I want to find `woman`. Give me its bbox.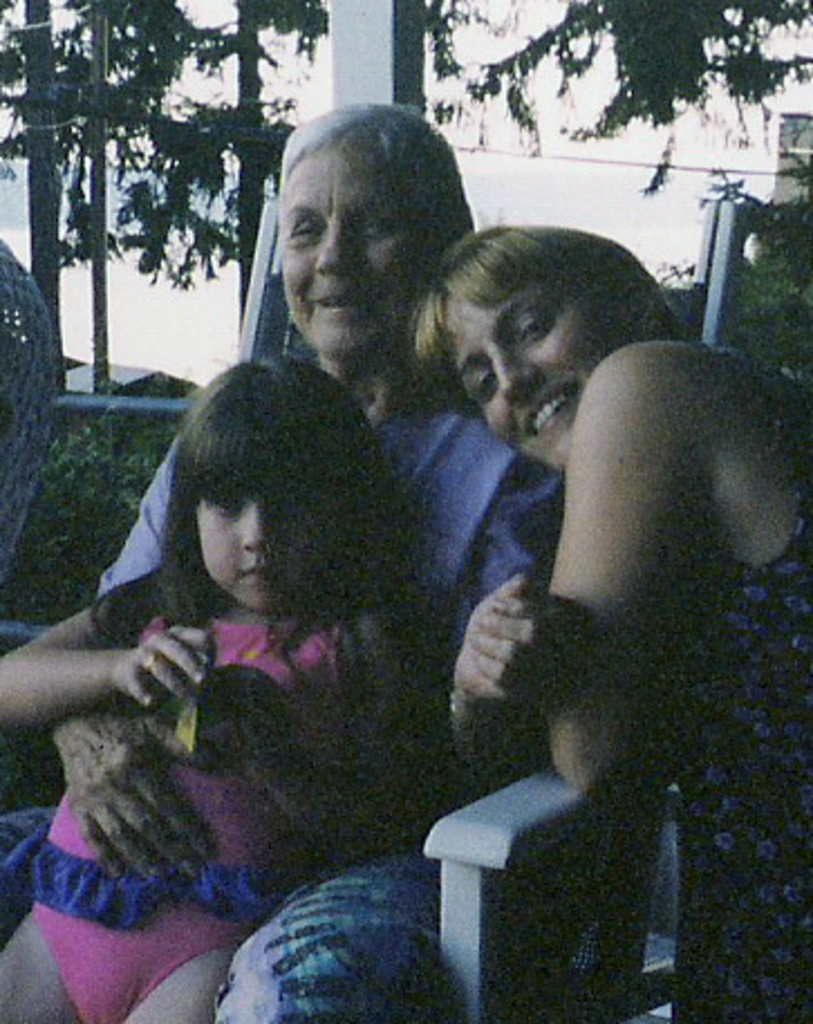
74:181:564:1004.
